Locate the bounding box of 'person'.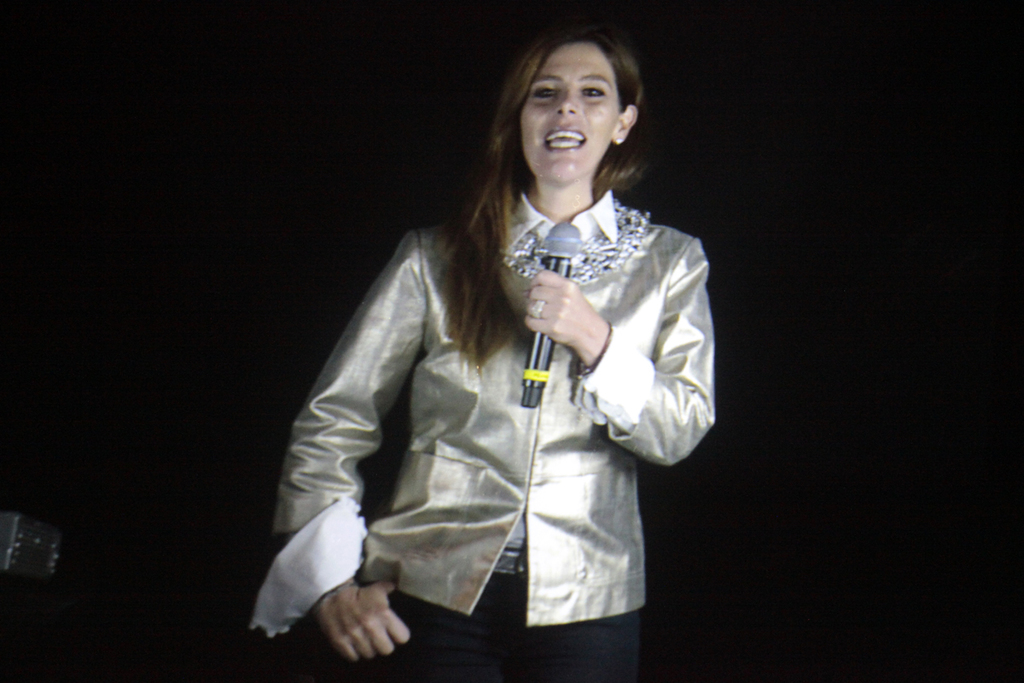
Bounding box: <bbox>270, 24, 729, 674</bbox>.
